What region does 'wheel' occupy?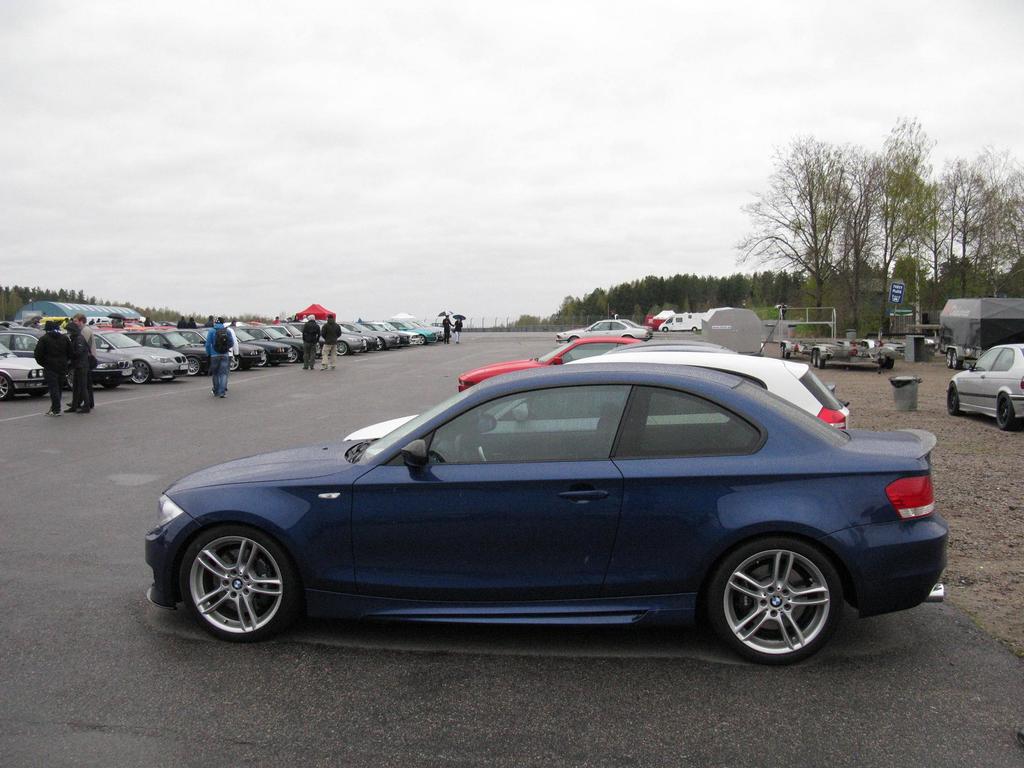
<bbox>376, 333, 382, 353</bbox>.
